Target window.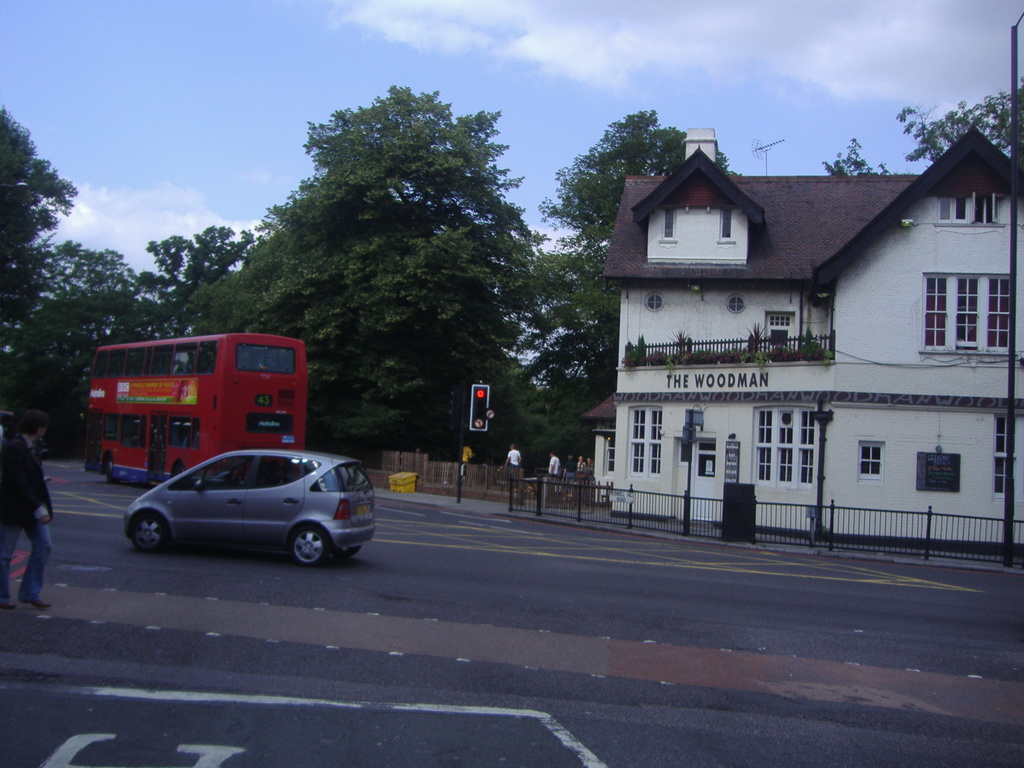
Target region: x1=719 y1=209 x2=736 y2=245.
